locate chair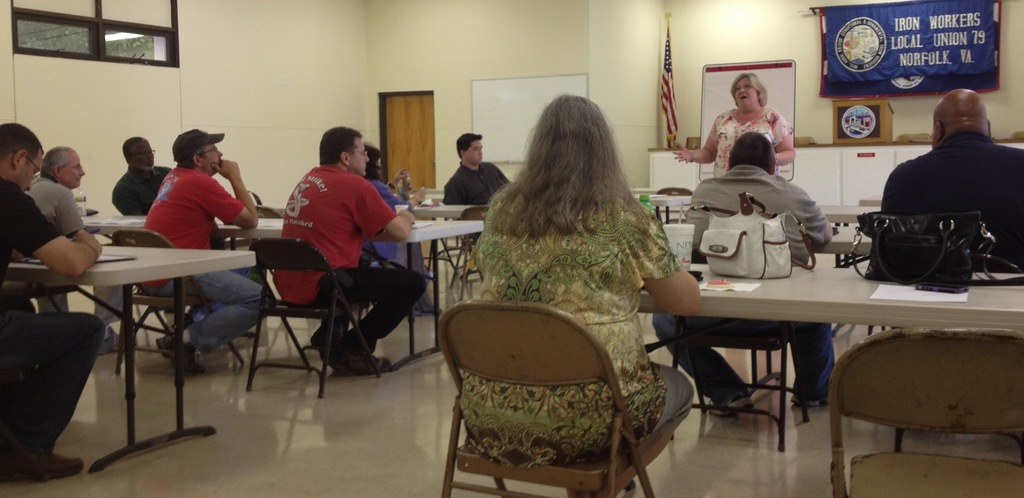
l=791, t=137, r=813, b=147
